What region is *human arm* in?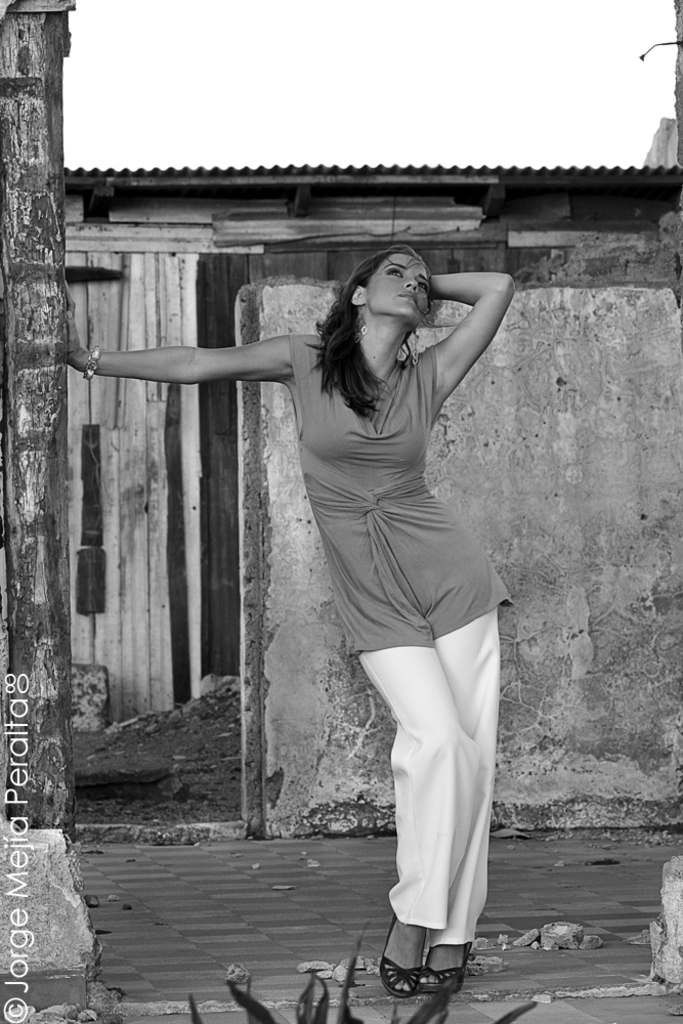
{"x1": 410, "y1": 240, "x2": 524, "y2": 422}.
